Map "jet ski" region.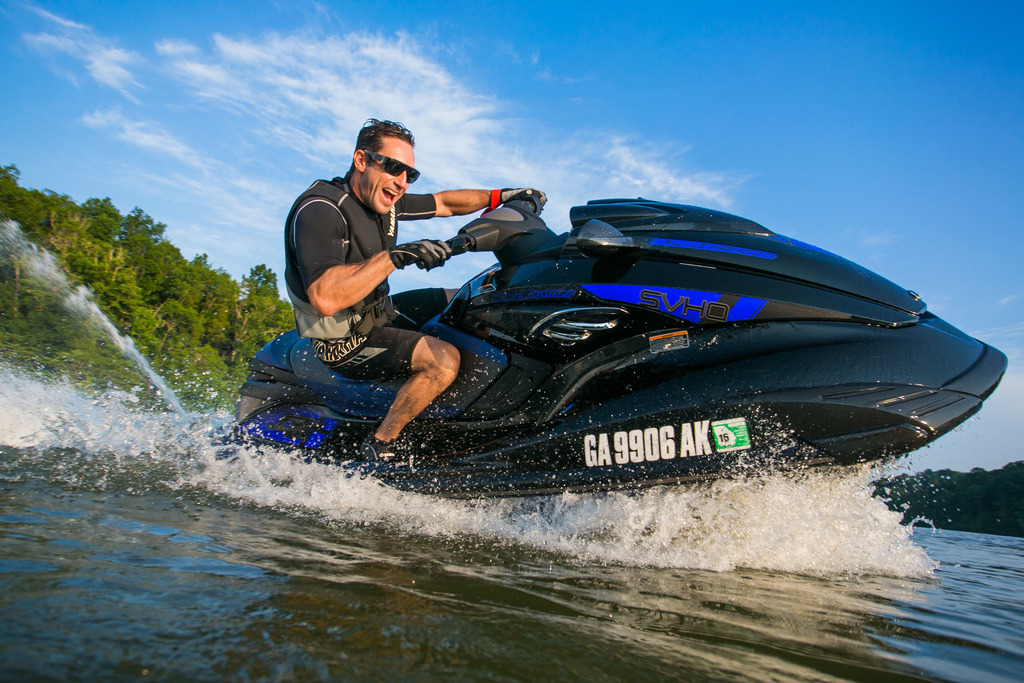
Mapped to [193,183,1009,503].
